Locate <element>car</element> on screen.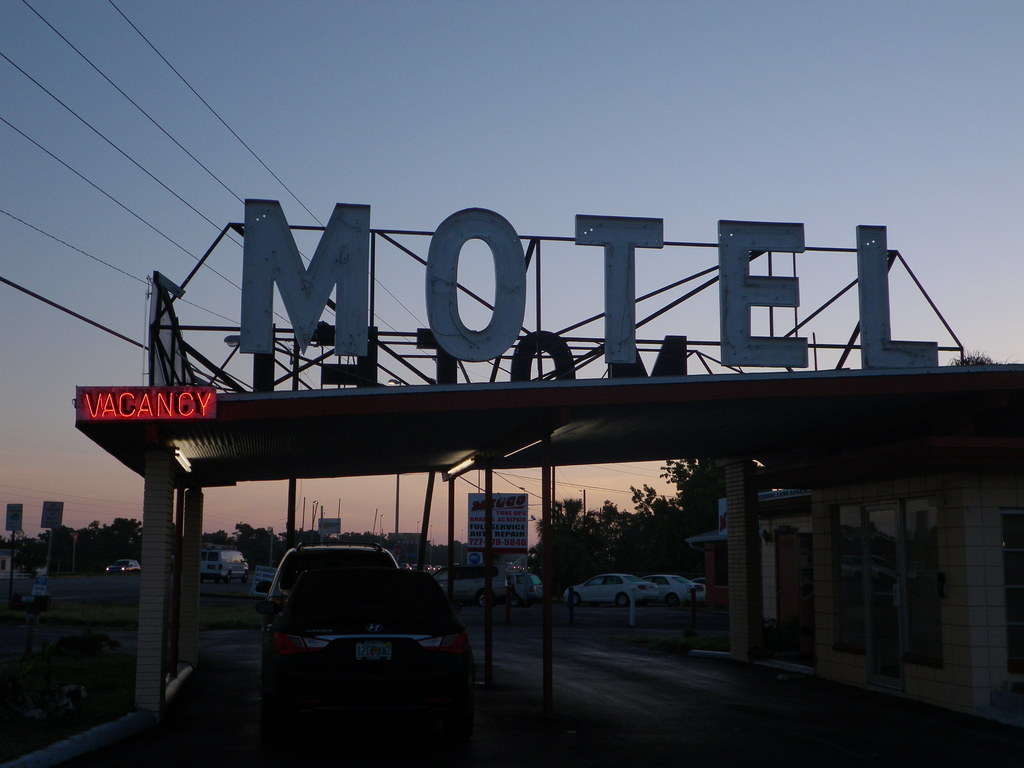
On screen at pyautogui.locateOnScreen(650, 573, 708, 602).
